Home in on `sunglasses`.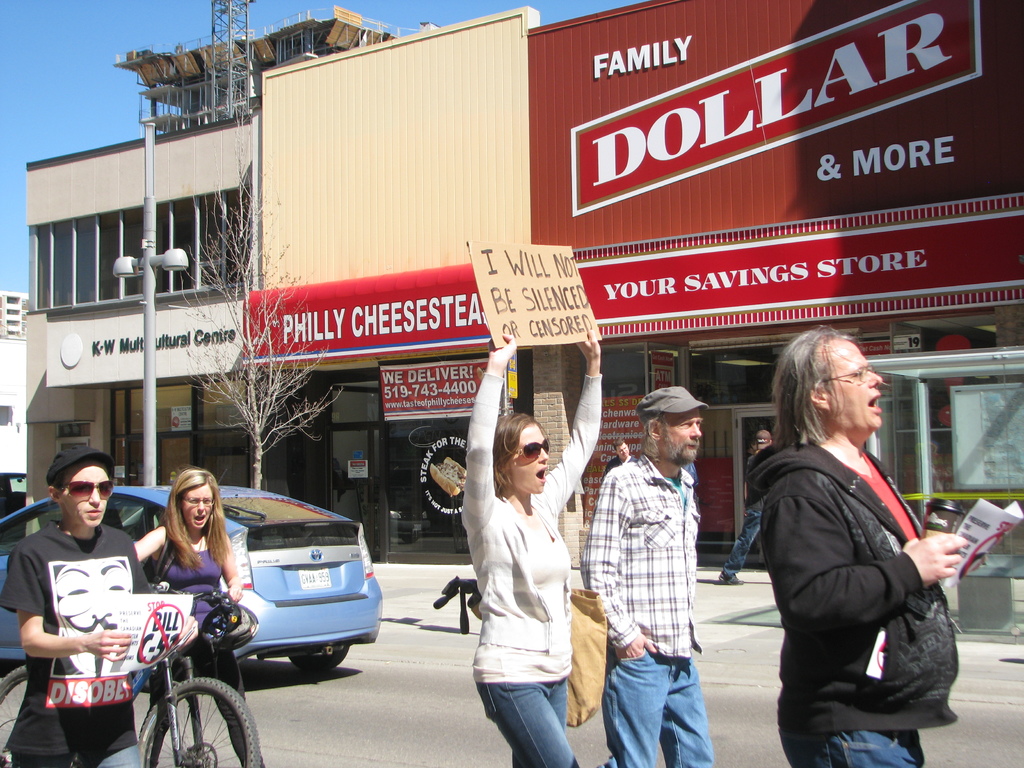
Homed in at (left=516, top=440, right=551, bottom=462).
